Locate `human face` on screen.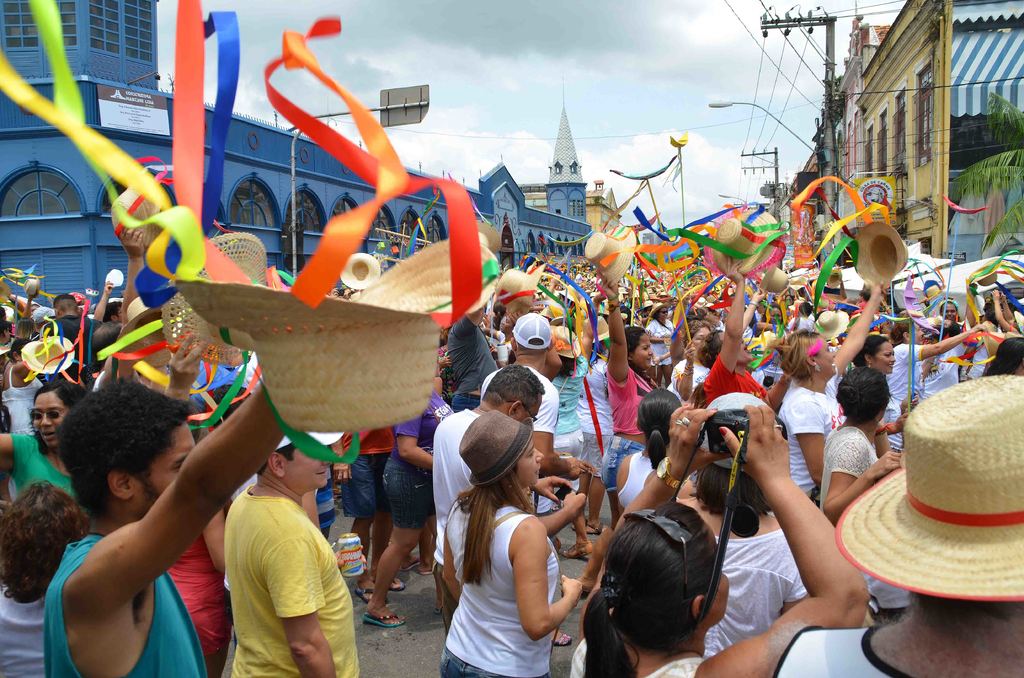
On screen at [941,302,956,318].
